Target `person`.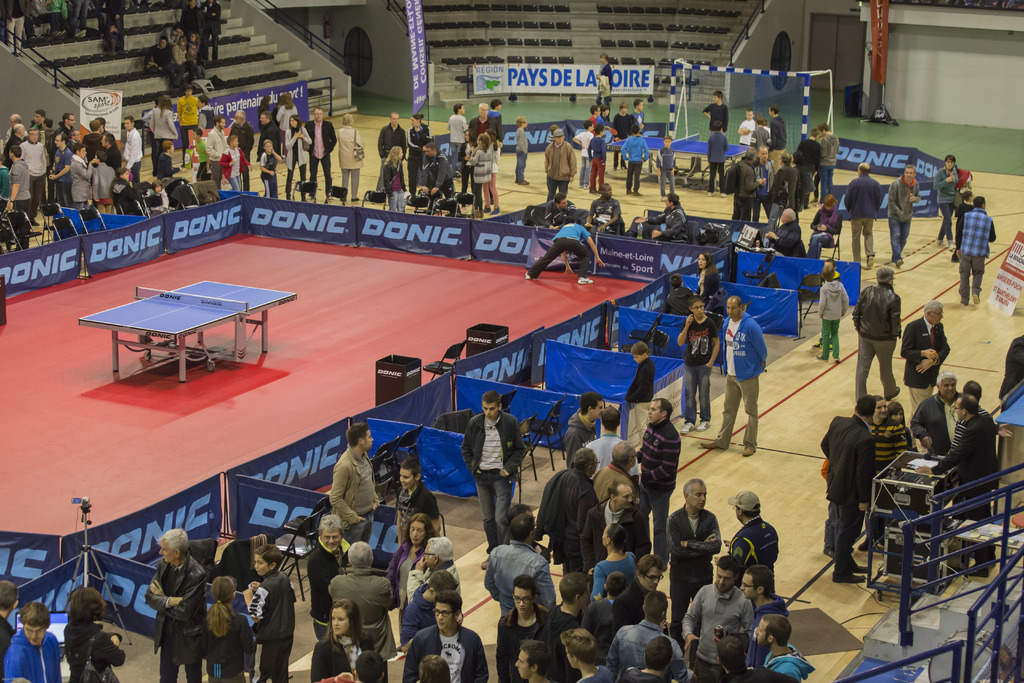
Target region: (541,120,576,208).
